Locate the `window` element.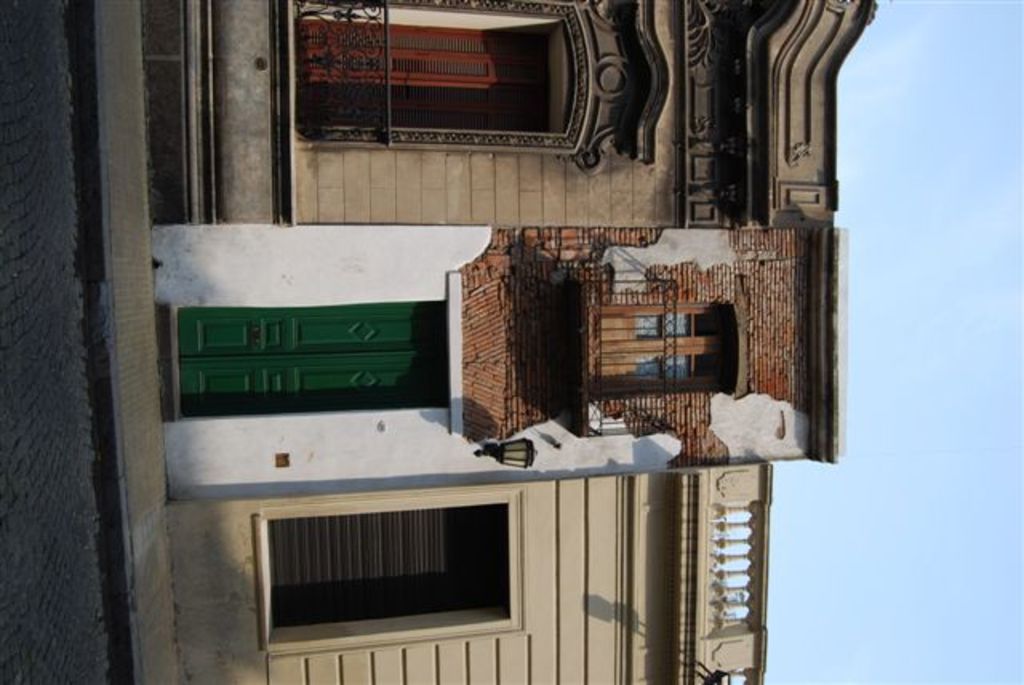
Element bbox: (left=285, top=26, right=582, bottom=136).
